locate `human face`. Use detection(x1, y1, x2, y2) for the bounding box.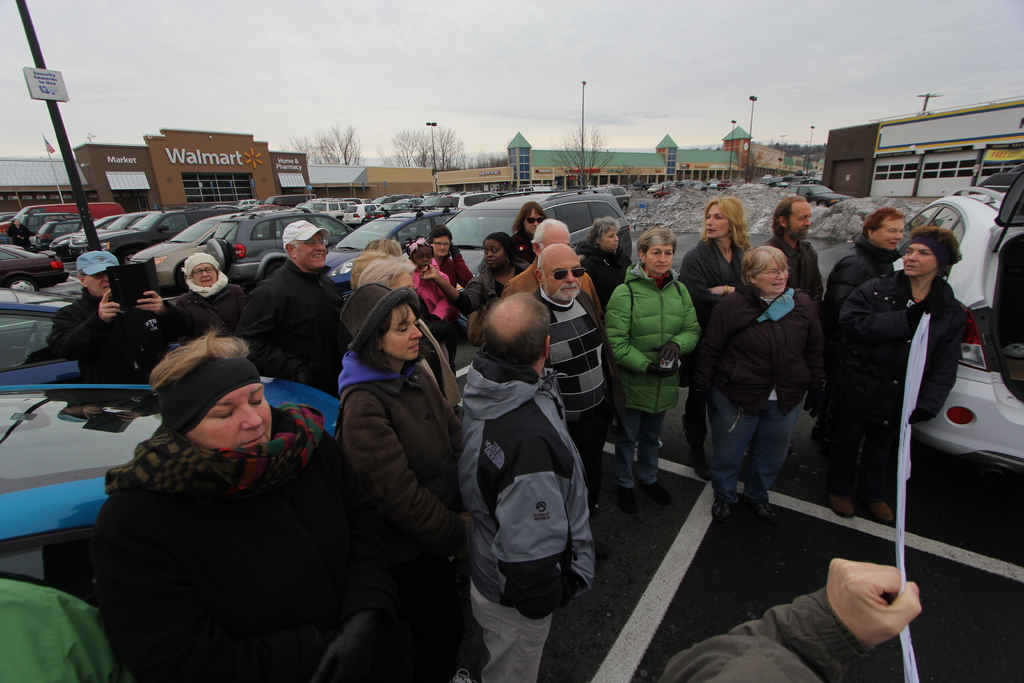
detection(92, 269, 120, 294).
